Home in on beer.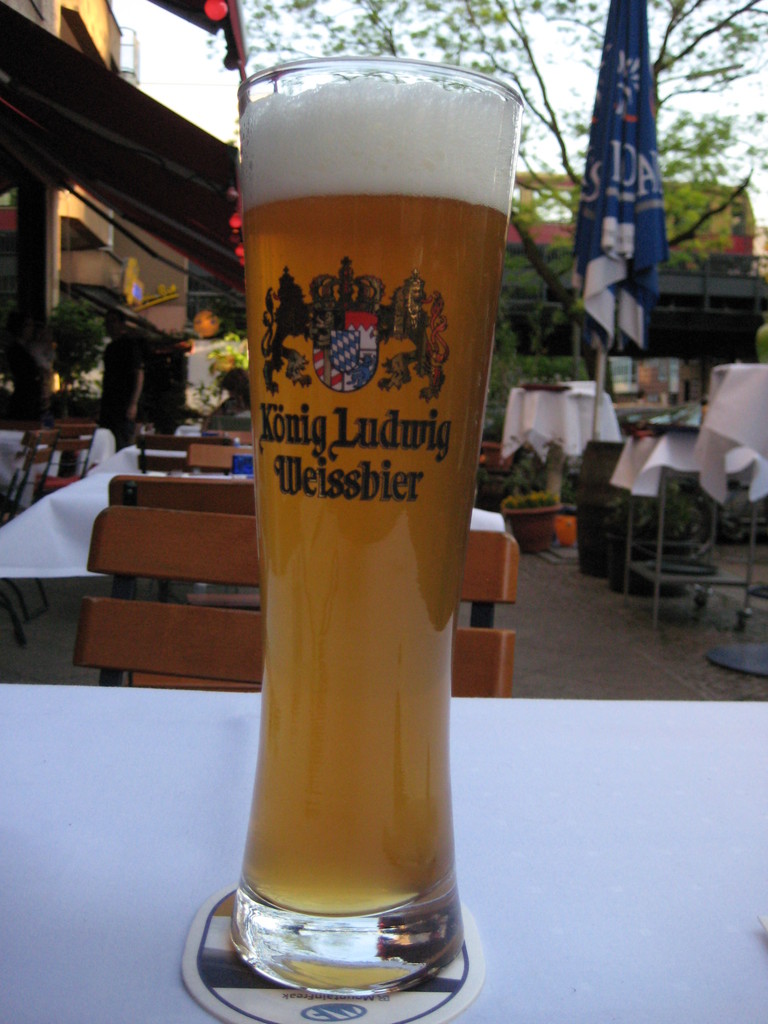
Homed in at bbox(226, 76, 518, 910).
